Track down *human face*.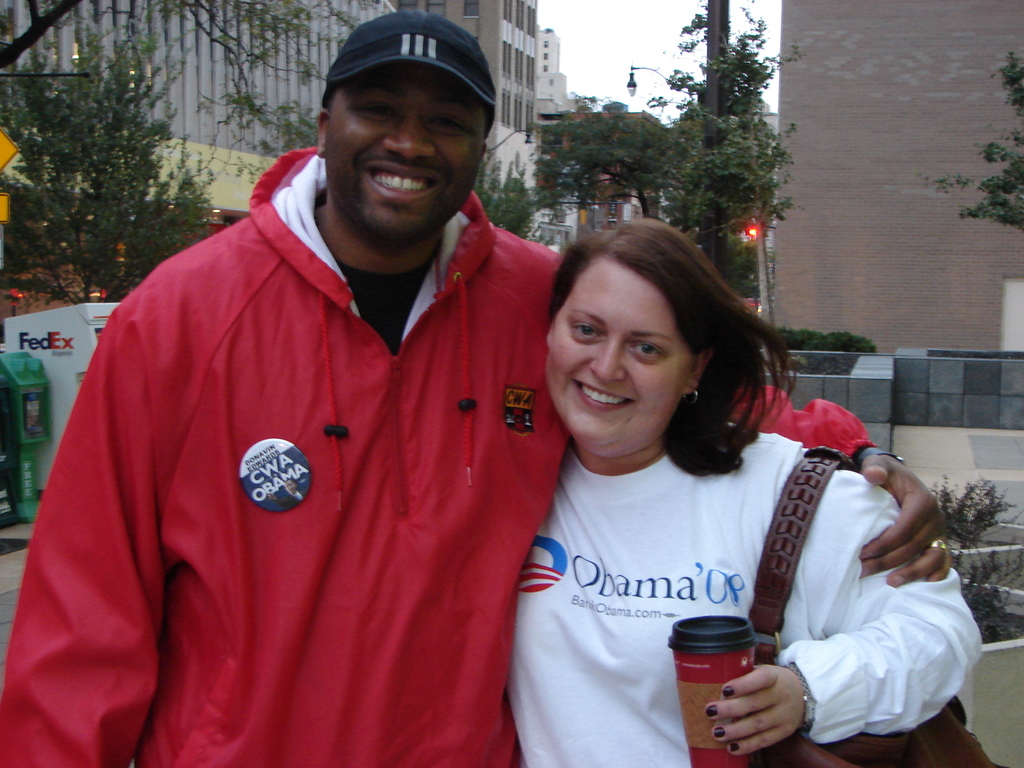
Tracked to <box>326,59,493,256</box>.
